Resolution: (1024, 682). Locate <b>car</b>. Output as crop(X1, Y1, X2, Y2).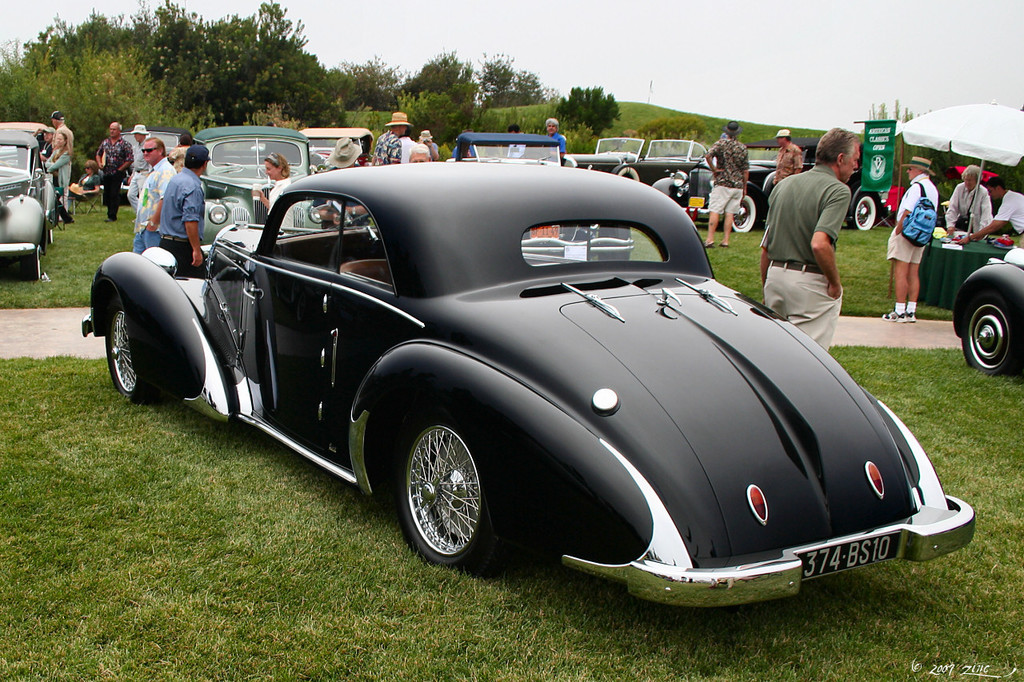
crop(959, 247, 1023, 376).
